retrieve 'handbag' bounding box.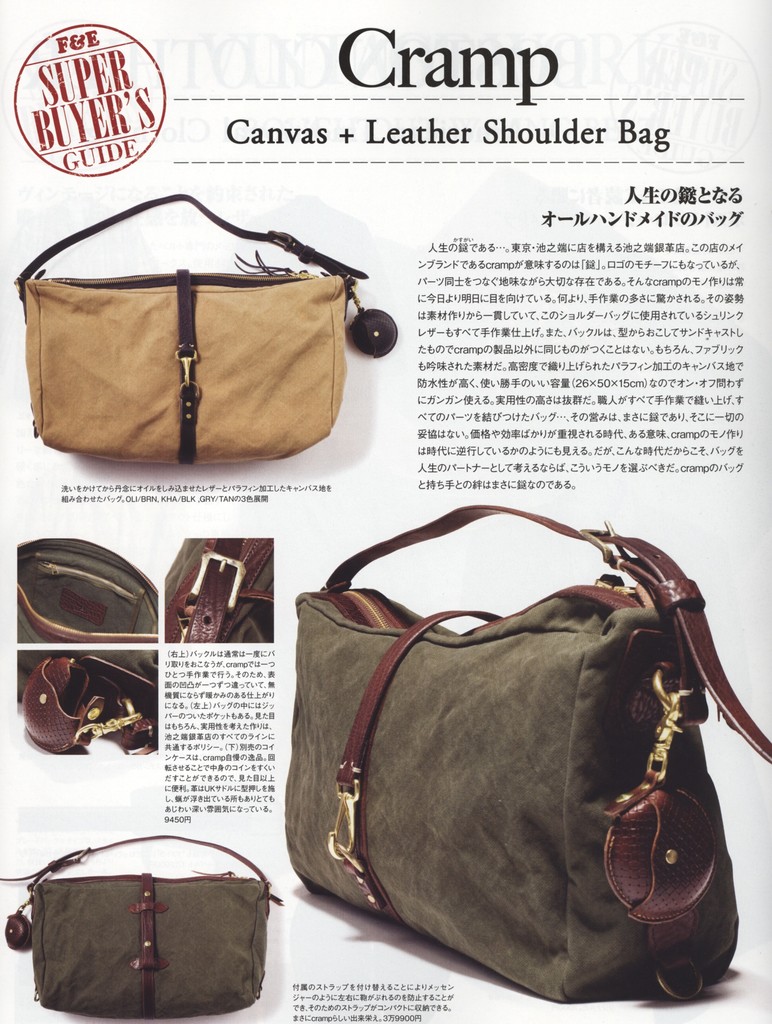
Bounding box: <region>283, 500, 771, 1004</region>.
